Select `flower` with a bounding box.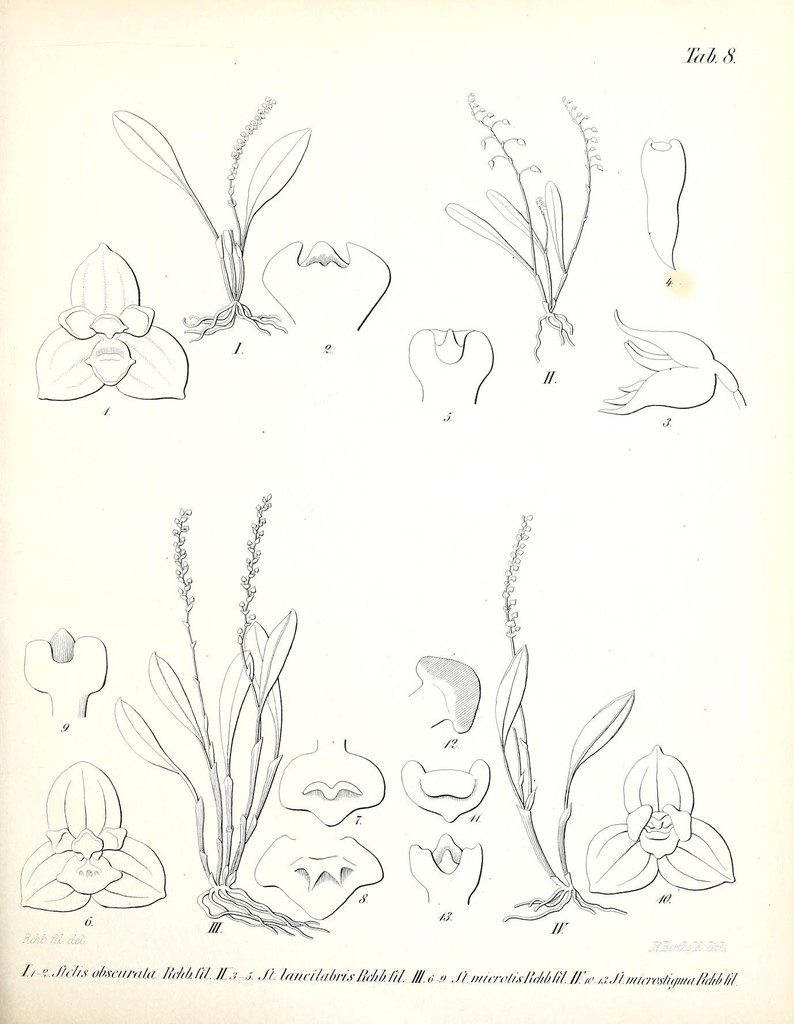
<box>22,753,173,919</box>.
